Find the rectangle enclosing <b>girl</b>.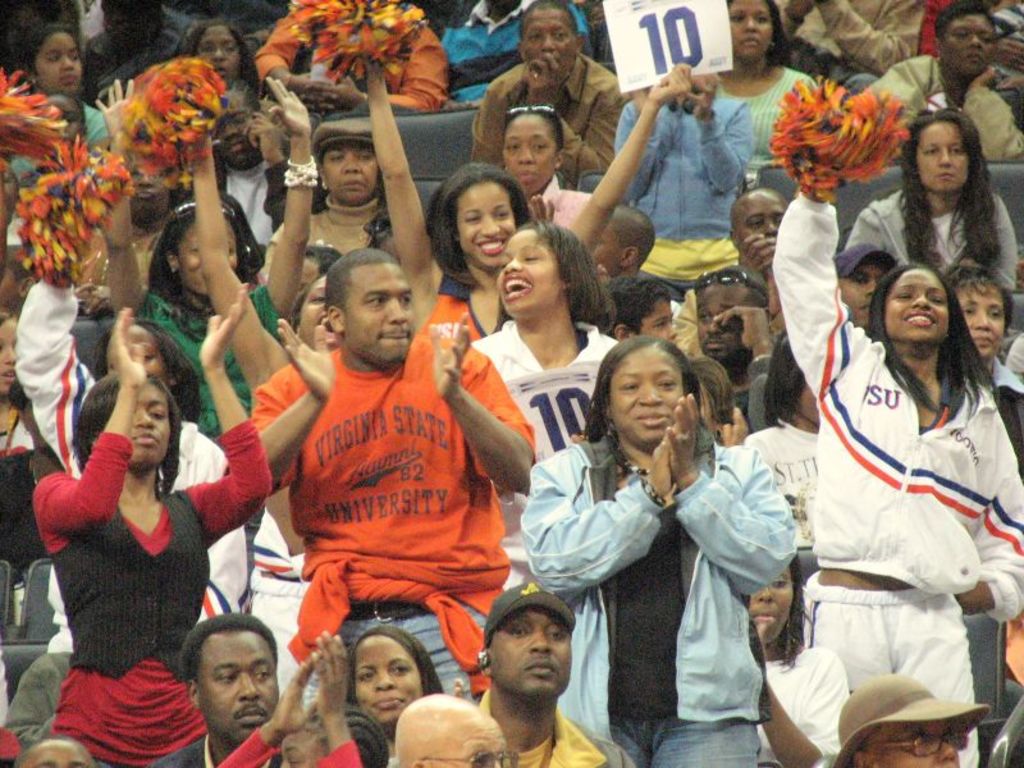
region(3, 17, 108, 183).
